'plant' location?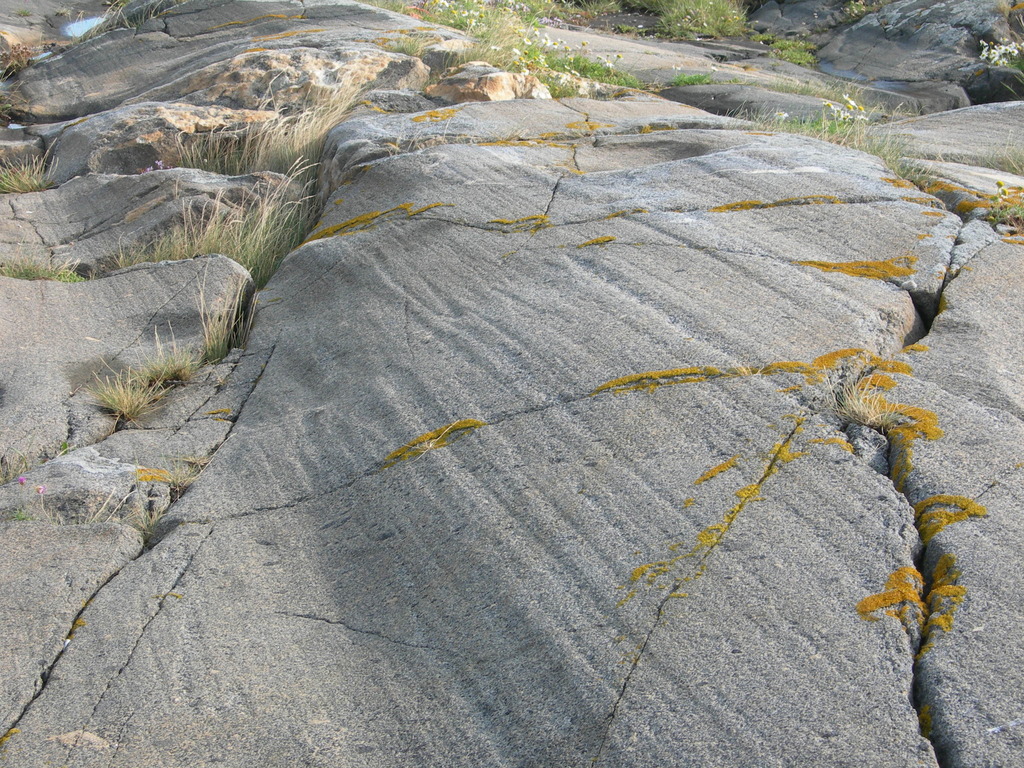
[left=0, top=82, right=10, bottom=123]
